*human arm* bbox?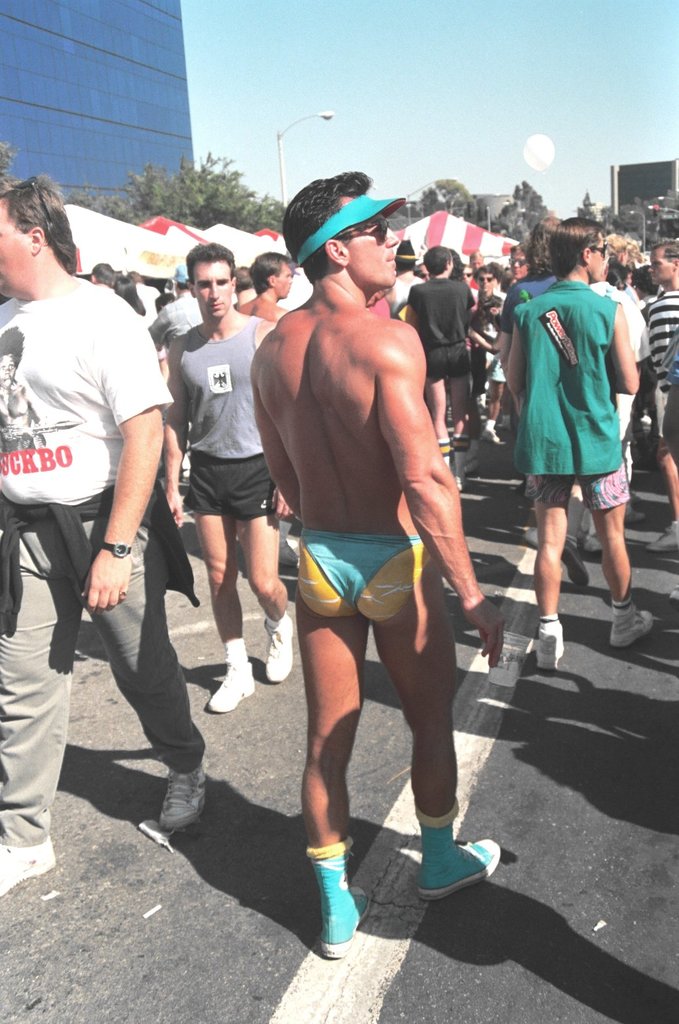
398 289 418 334
